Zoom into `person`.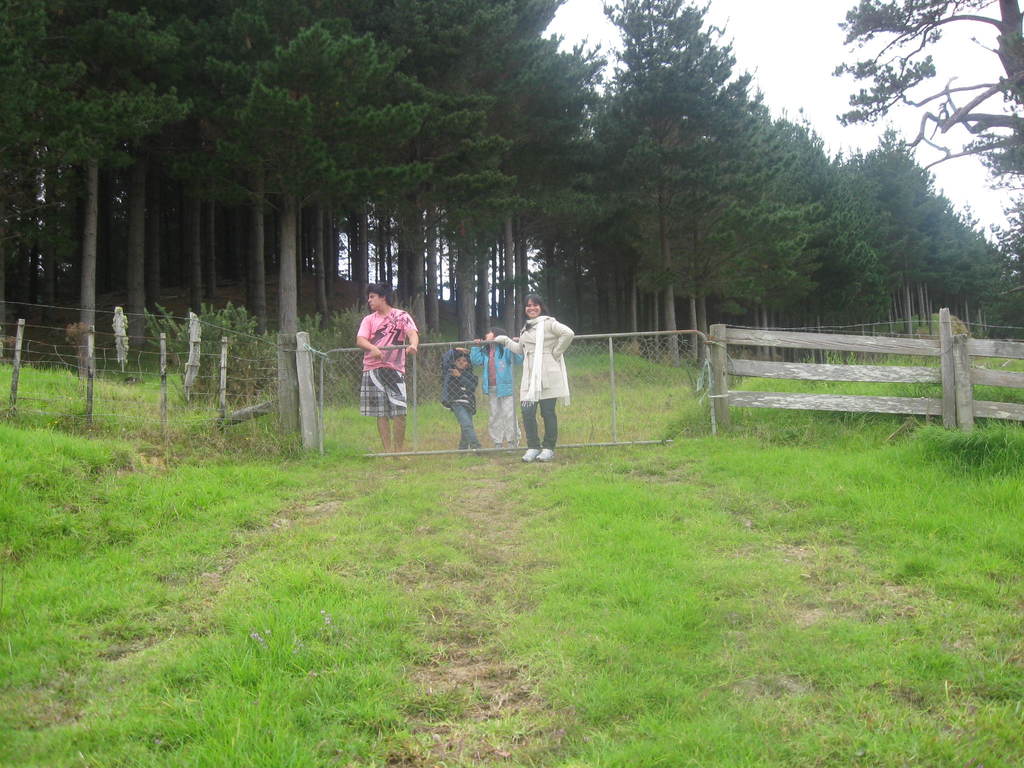
Zoom target: bbox=(435, 352, 479, 446).
